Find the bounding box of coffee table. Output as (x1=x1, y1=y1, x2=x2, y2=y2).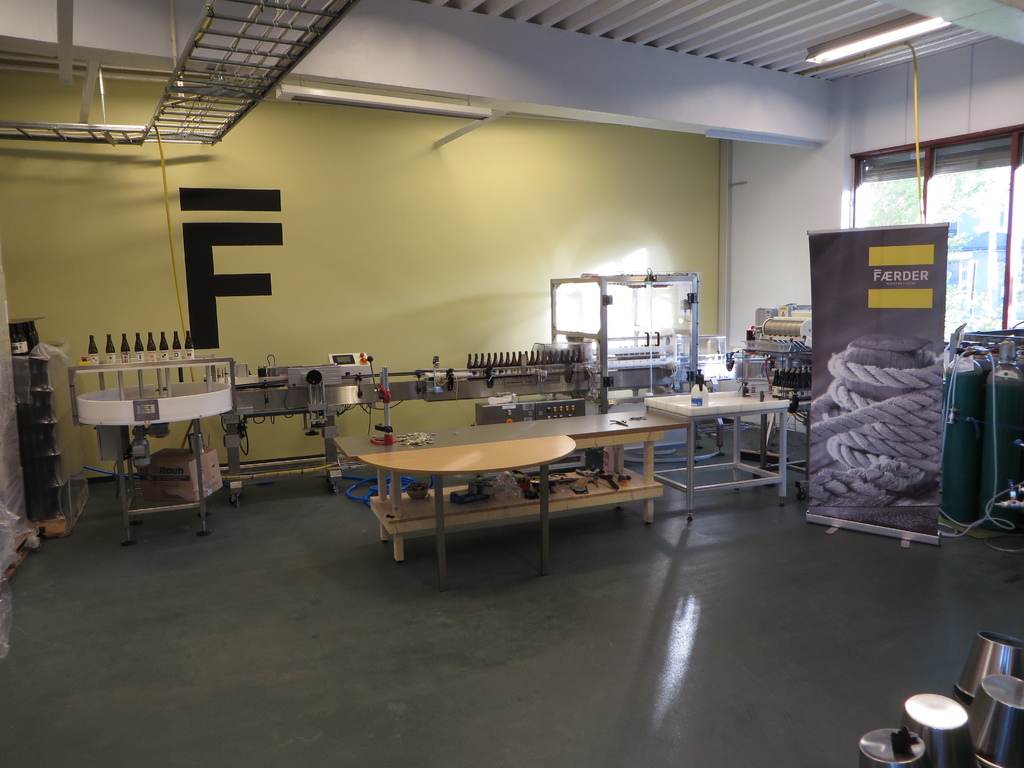
(x1=641, y1=388, x2=799, y2=505).
